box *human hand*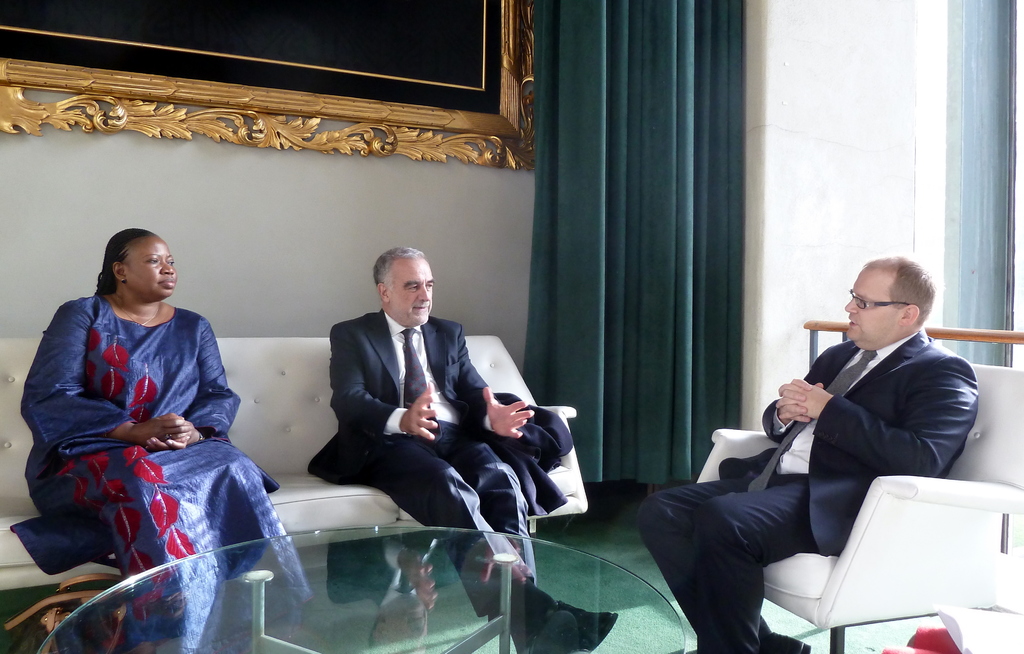
[775,377,826,424]
